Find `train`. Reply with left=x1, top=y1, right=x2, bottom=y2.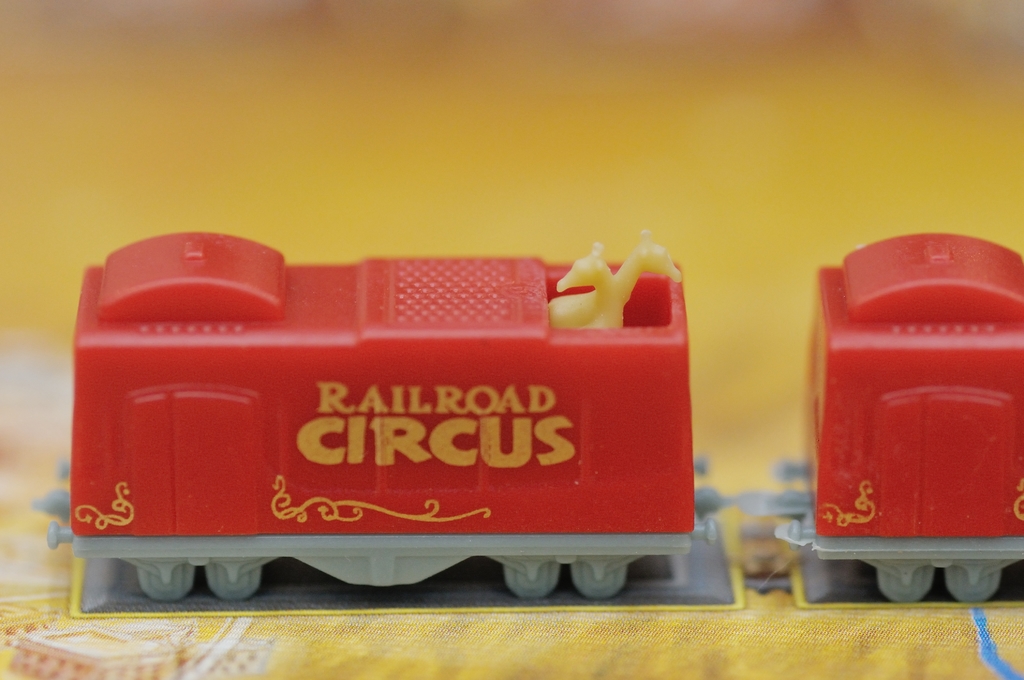
left=48, top=230, right=1023, bottom=610.
